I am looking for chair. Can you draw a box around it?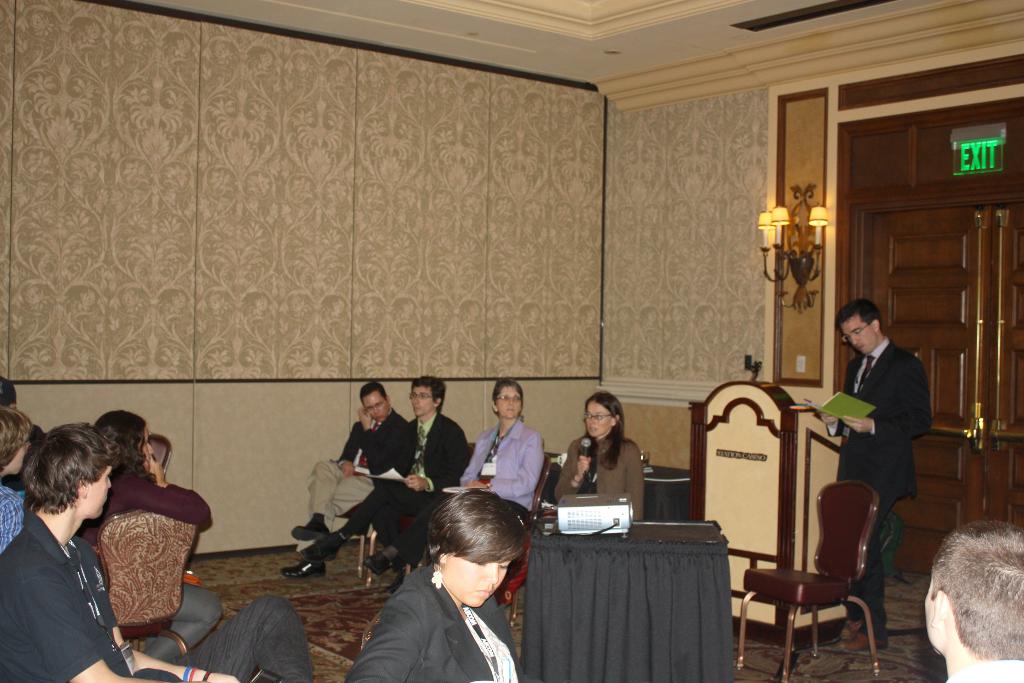
Sure, the bounding box is crop(499, 453, 553, 630).
